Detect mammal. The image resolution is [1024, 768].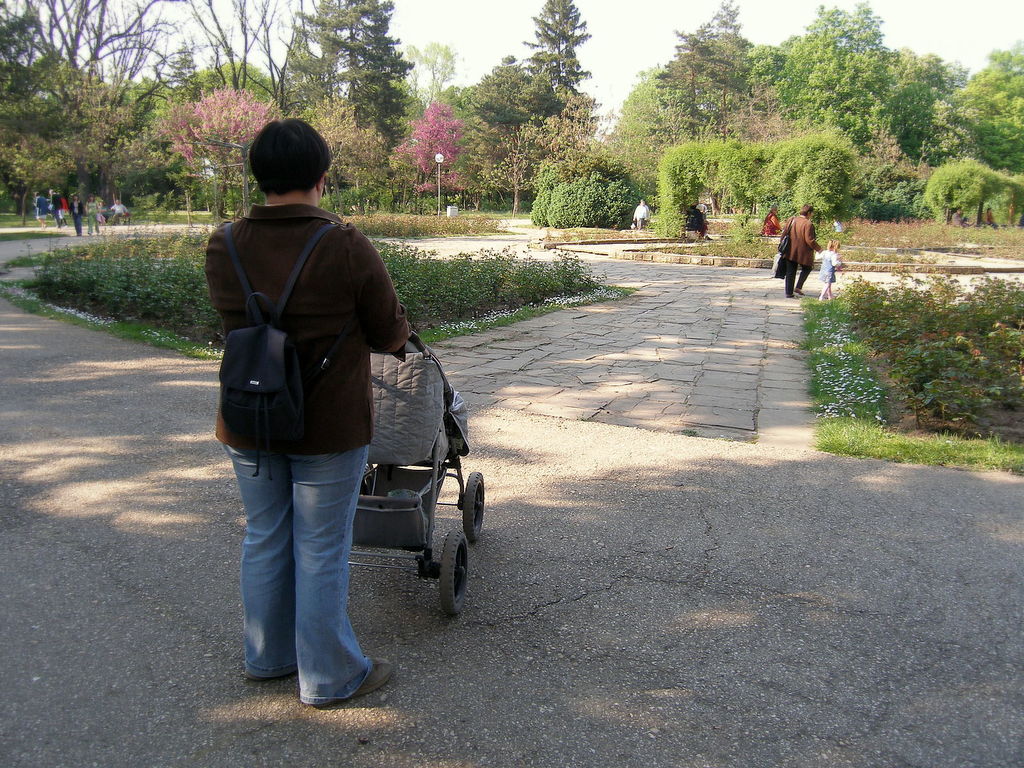
{"x1": 34, "y1": 194, "x2": 50, "y2": 231}.
